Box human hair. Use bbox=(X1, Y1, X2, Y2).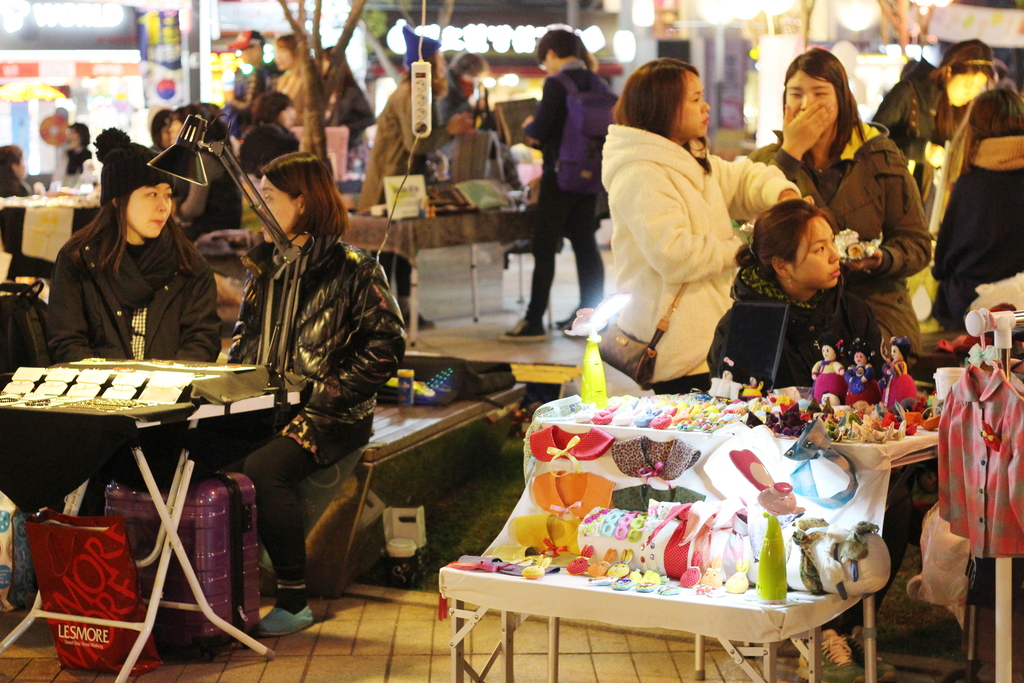
bbox=(71, 126, 88, 150).
